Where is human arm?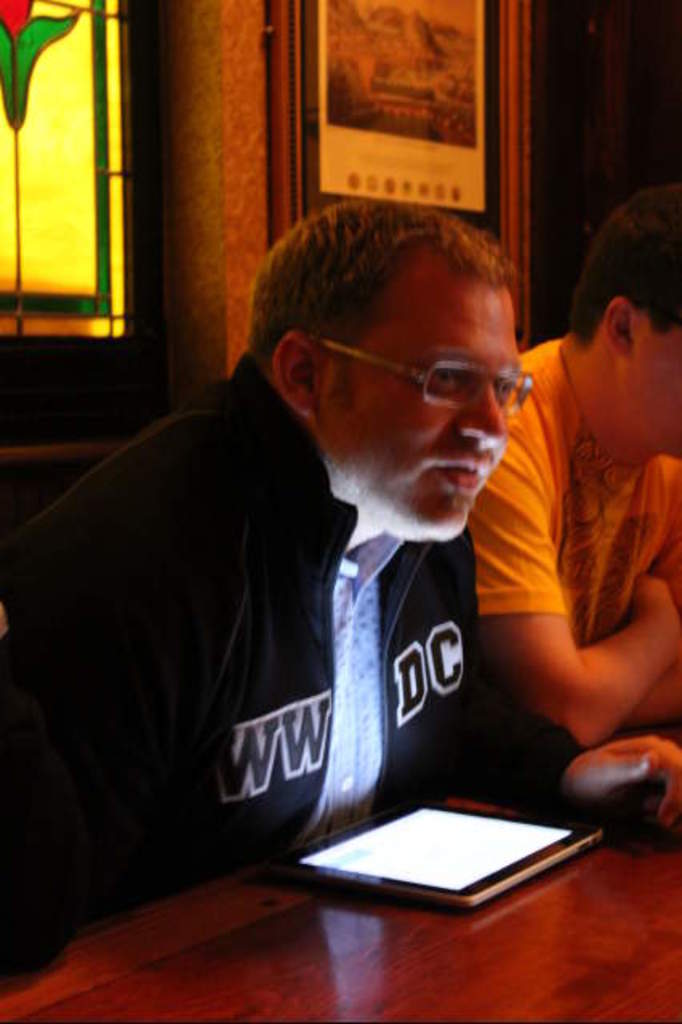
410, 366, 663, 768.
